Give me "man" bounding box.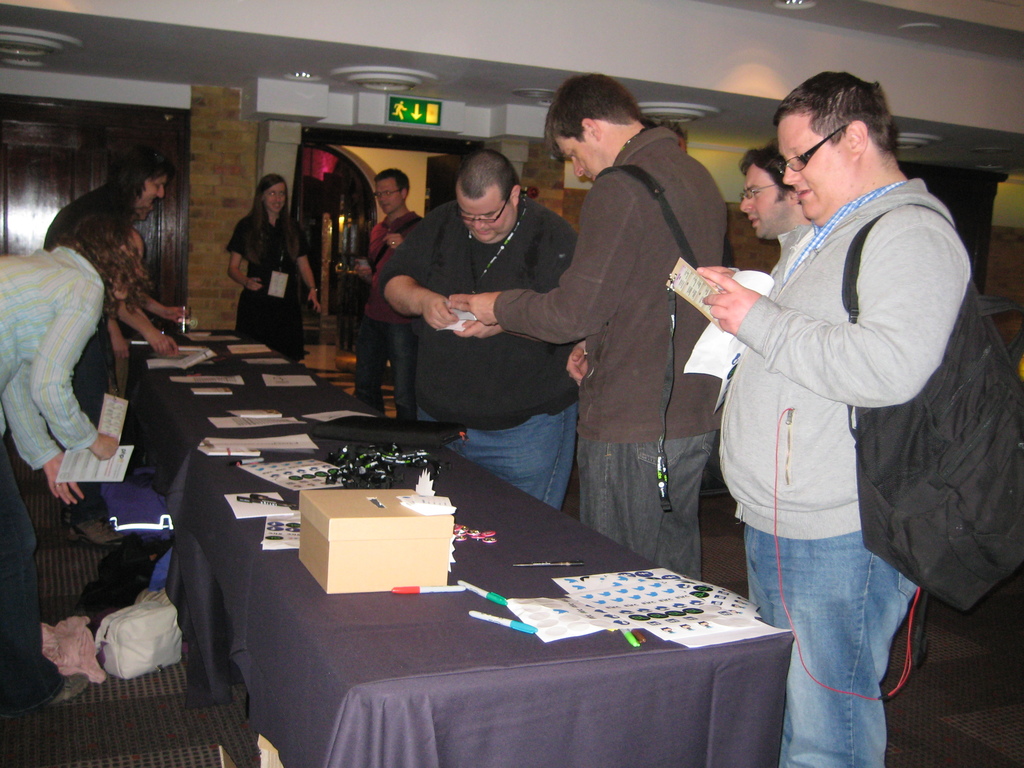
731:145:820:307.
